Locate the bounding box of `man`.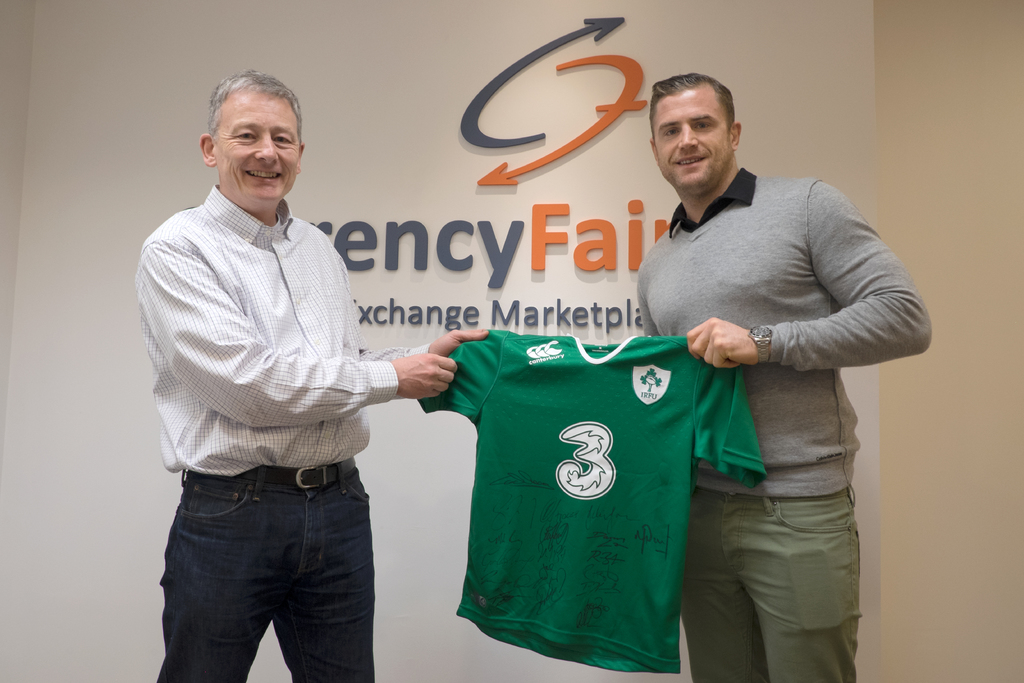
Bounding box: 138,62,456,673.
